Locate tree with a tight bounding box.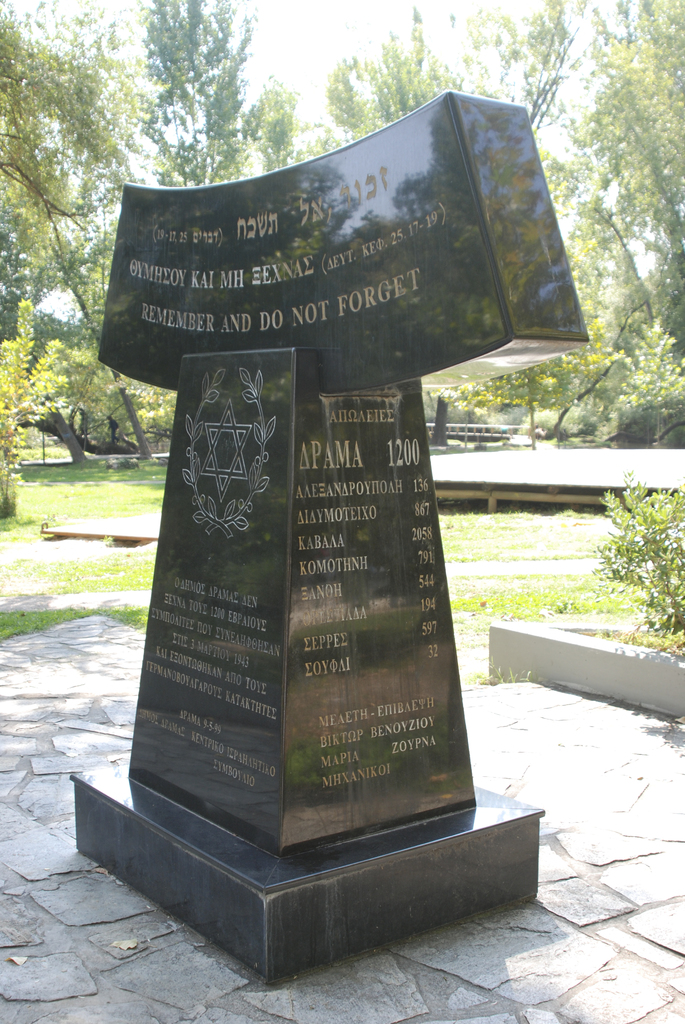
(120,0,282,195).
